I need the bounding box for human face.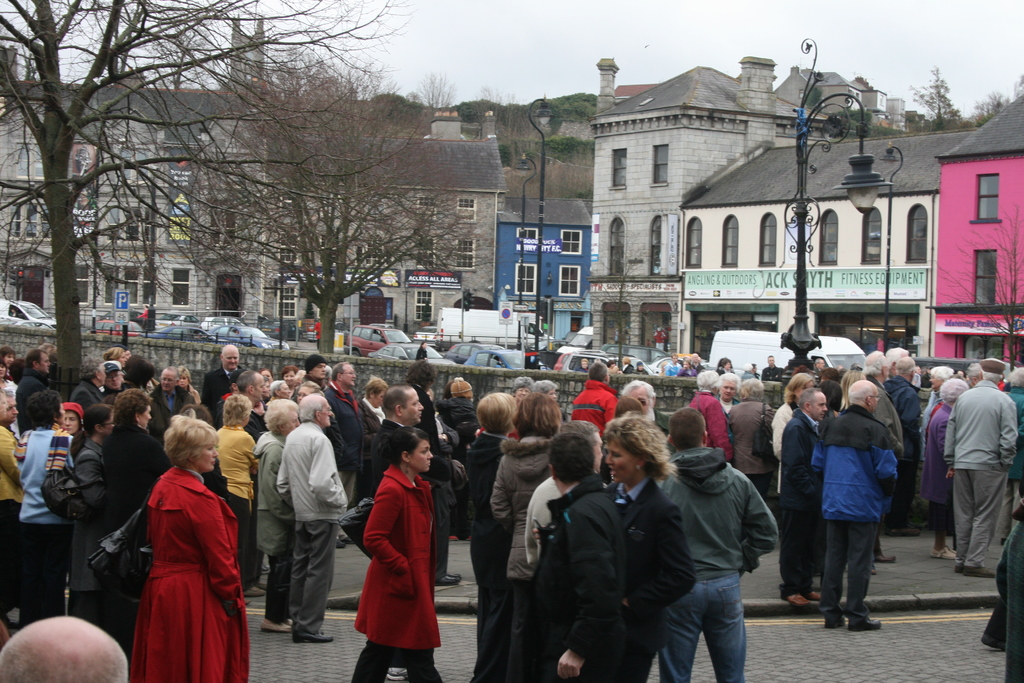
Here it is: (left=141, top=406, right=151, bottom=429).
